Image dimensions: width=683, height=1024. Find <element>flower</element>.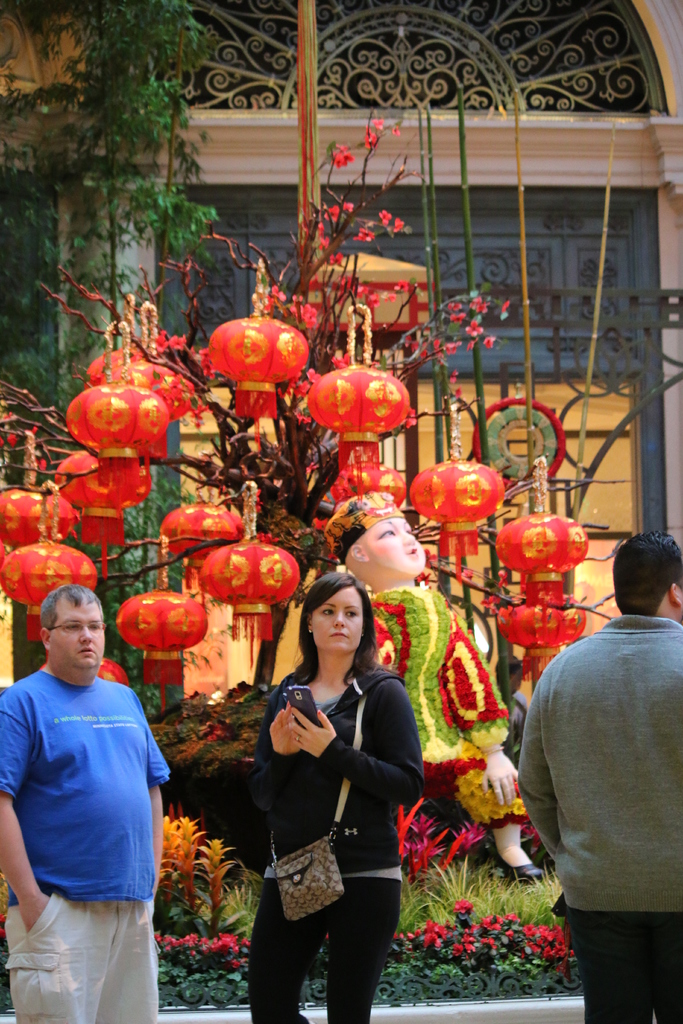
<region>356, 223, 375, 244</region>.
